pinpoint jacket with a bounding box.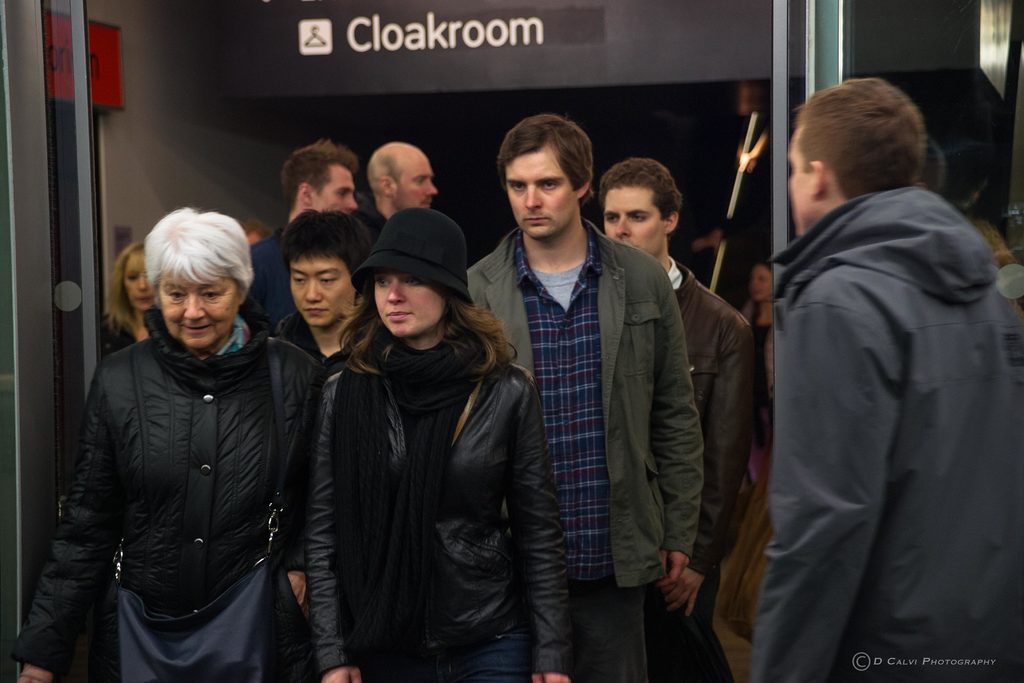
[668,268,749,594].
